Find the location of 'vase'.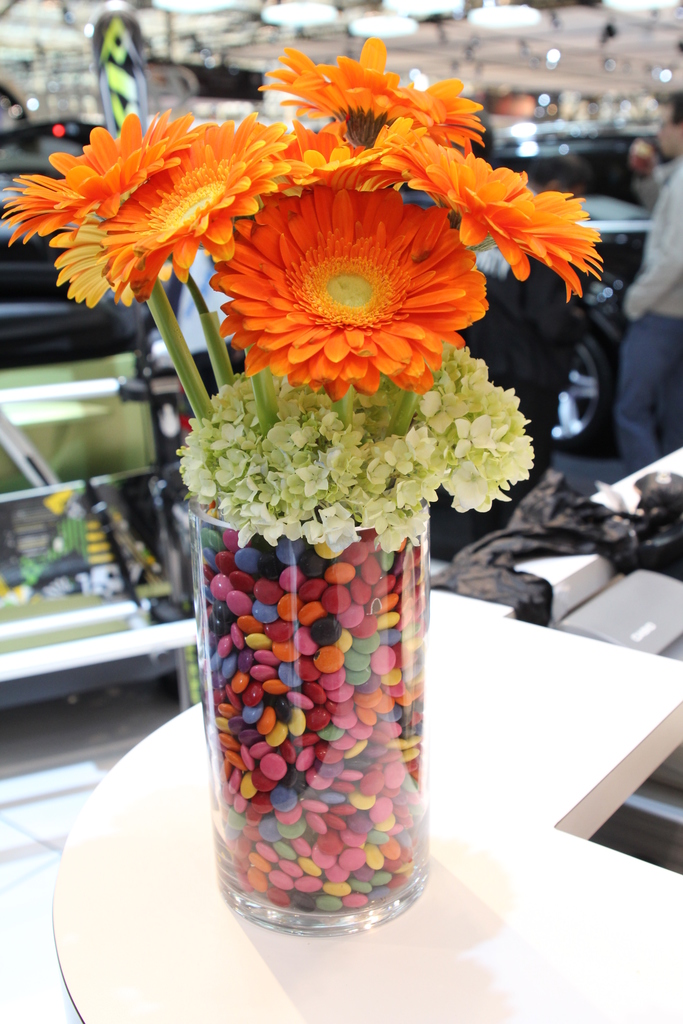
Location: box(193, 496, 435, 935).
